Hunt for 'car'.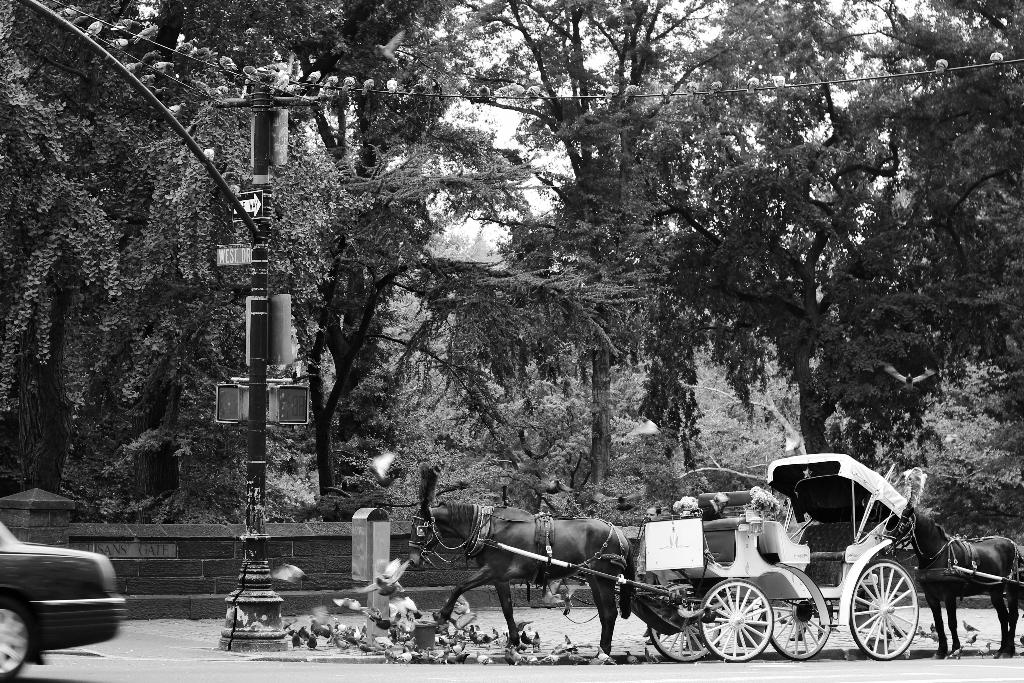
Hunted down at bbox(0, 516, 129, 682).
